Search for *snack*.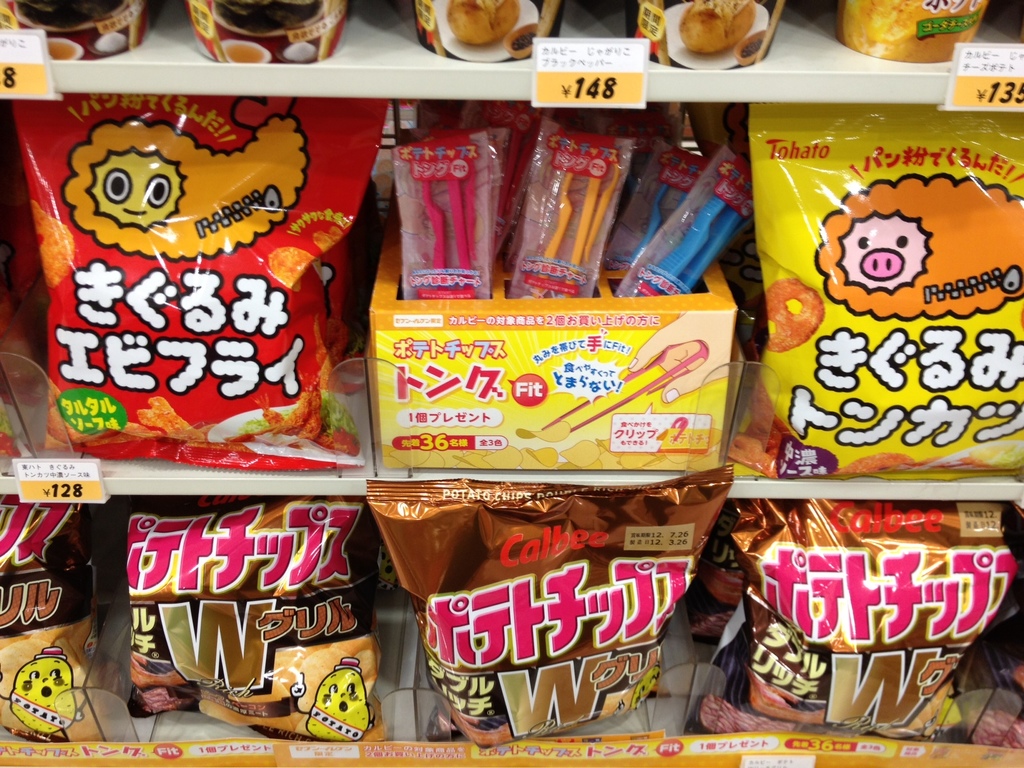
Found at detection(680, 0, 756, 57).
